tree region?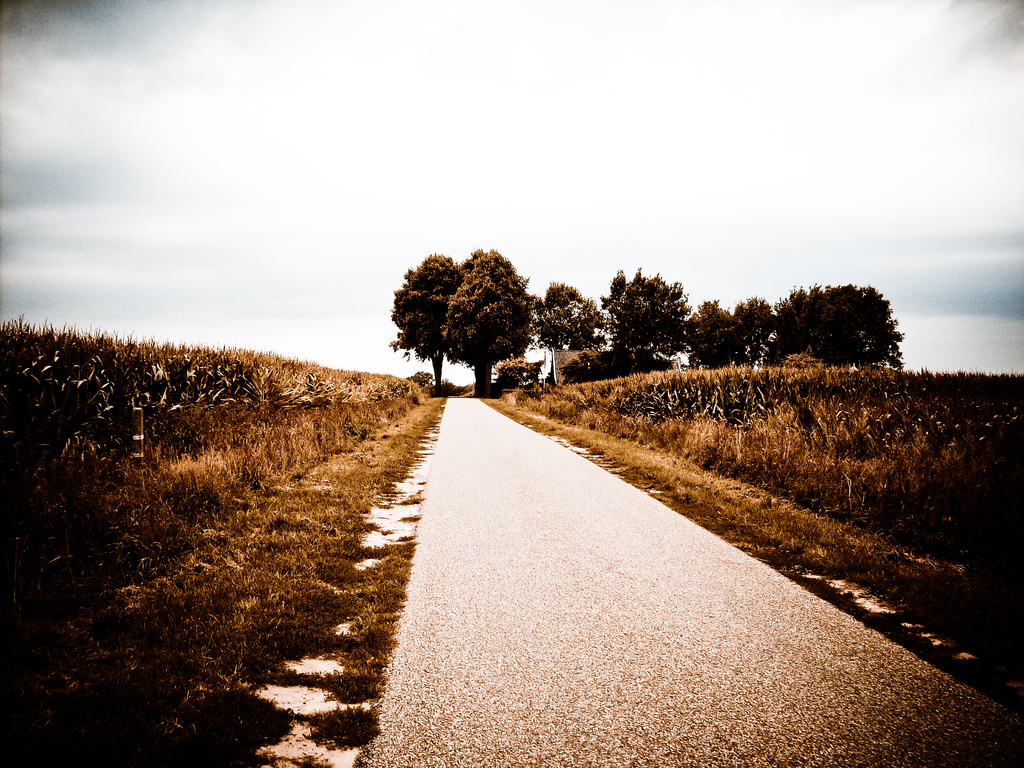
(left=603, top=269, right=689, bottom=373)
